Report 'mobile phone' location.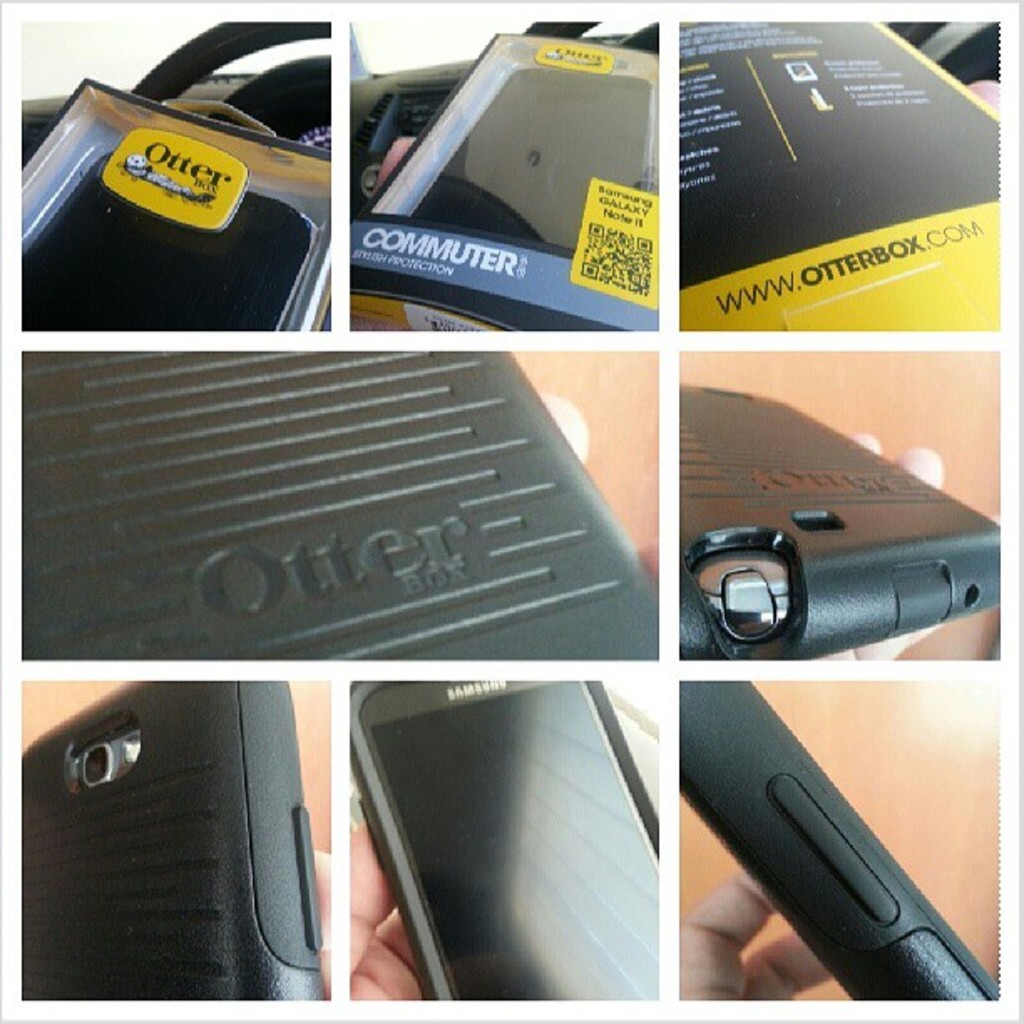
Report: (left=668, top=668, right=1007, bottom=1019).
